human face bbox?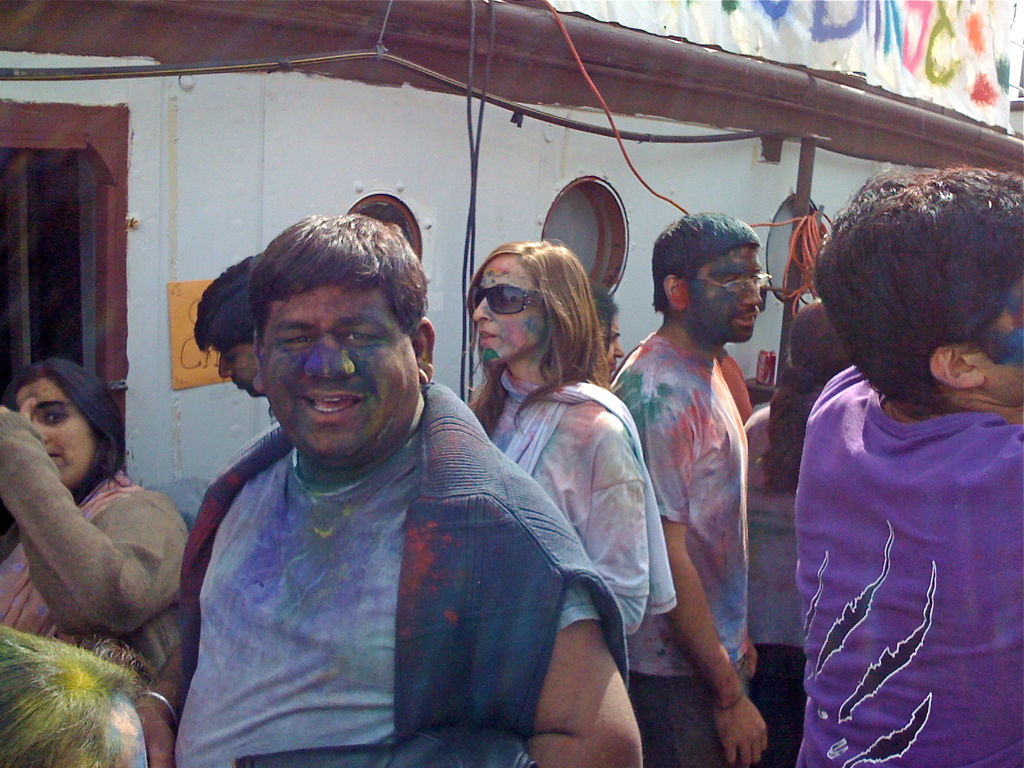
(left=19, top=375, right=93, bottom=487)
